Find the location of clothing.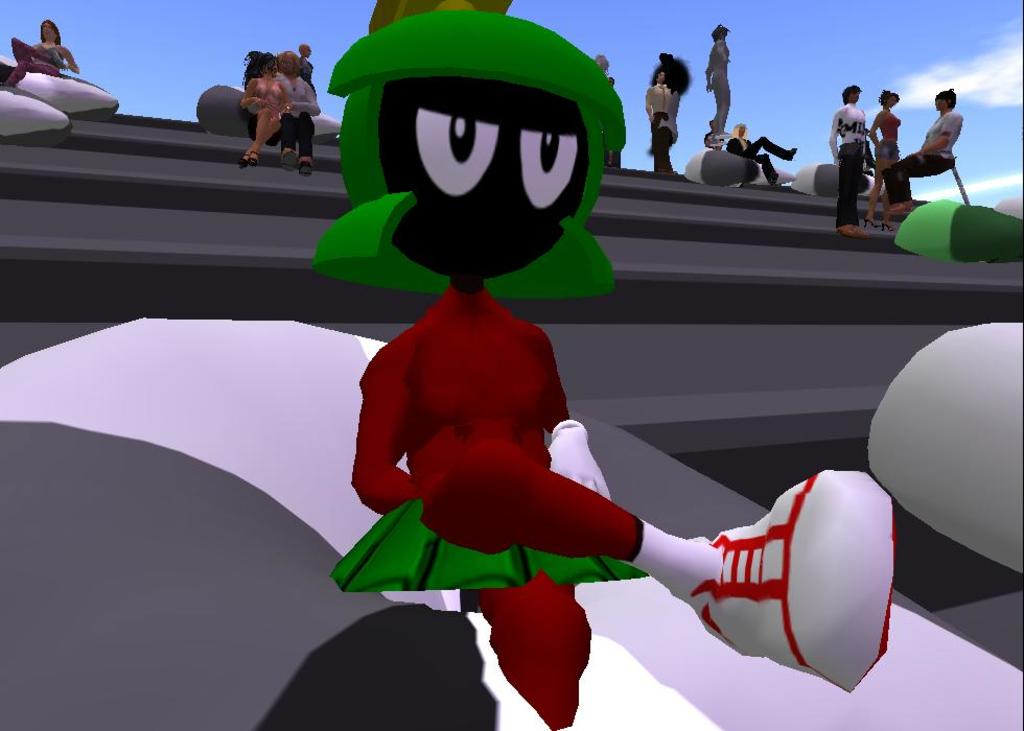
Location: detection(833, 101, 864, 220).
